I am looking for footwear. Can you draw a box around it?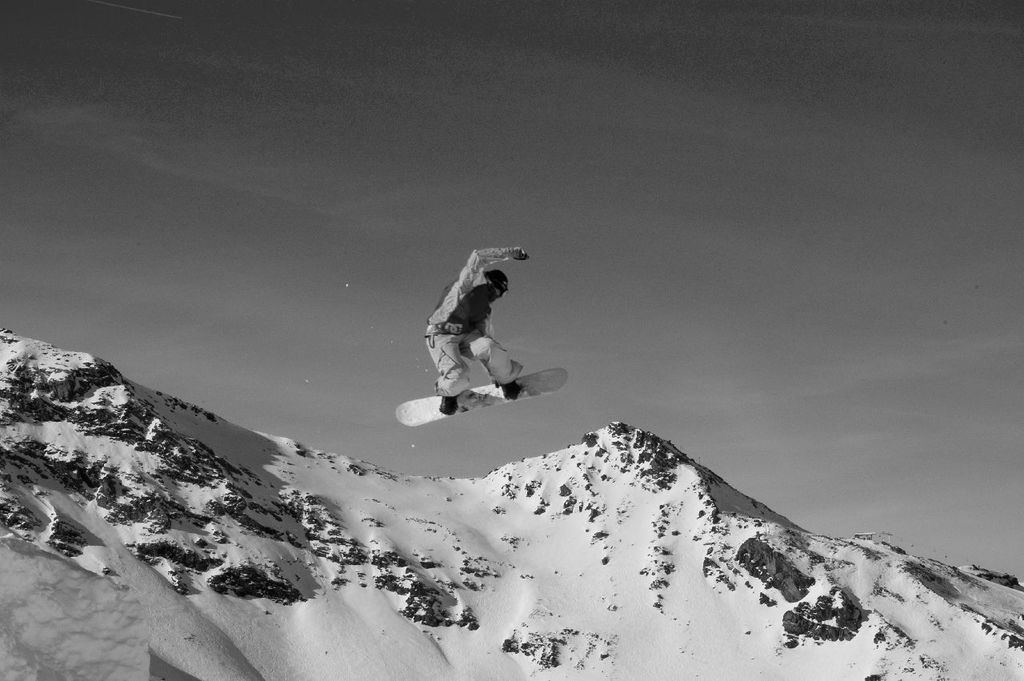
Sure, the bounding box is [502, 383, 528, 400].
